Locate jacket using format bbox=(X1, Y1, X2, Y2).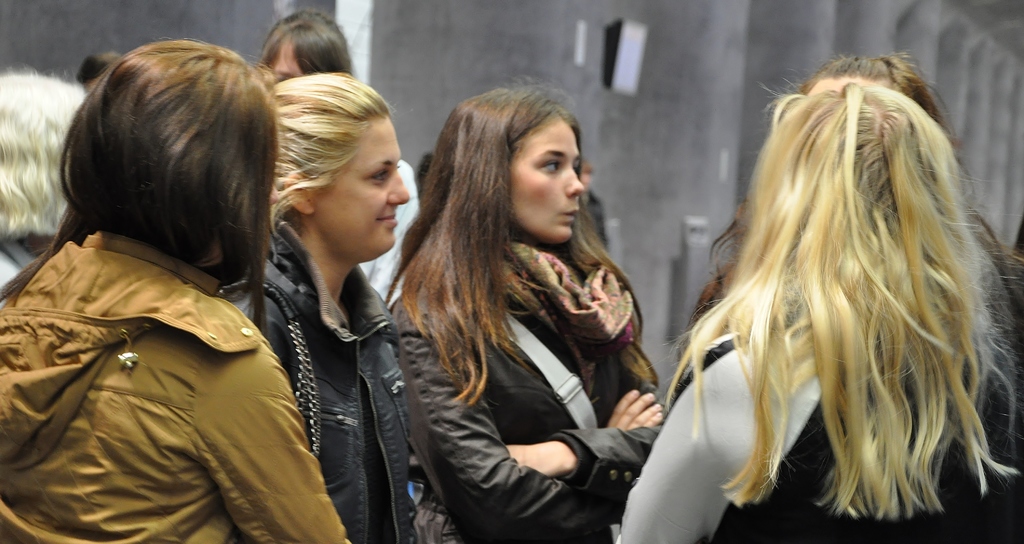
bbox=(220, 219, 431, 543).
